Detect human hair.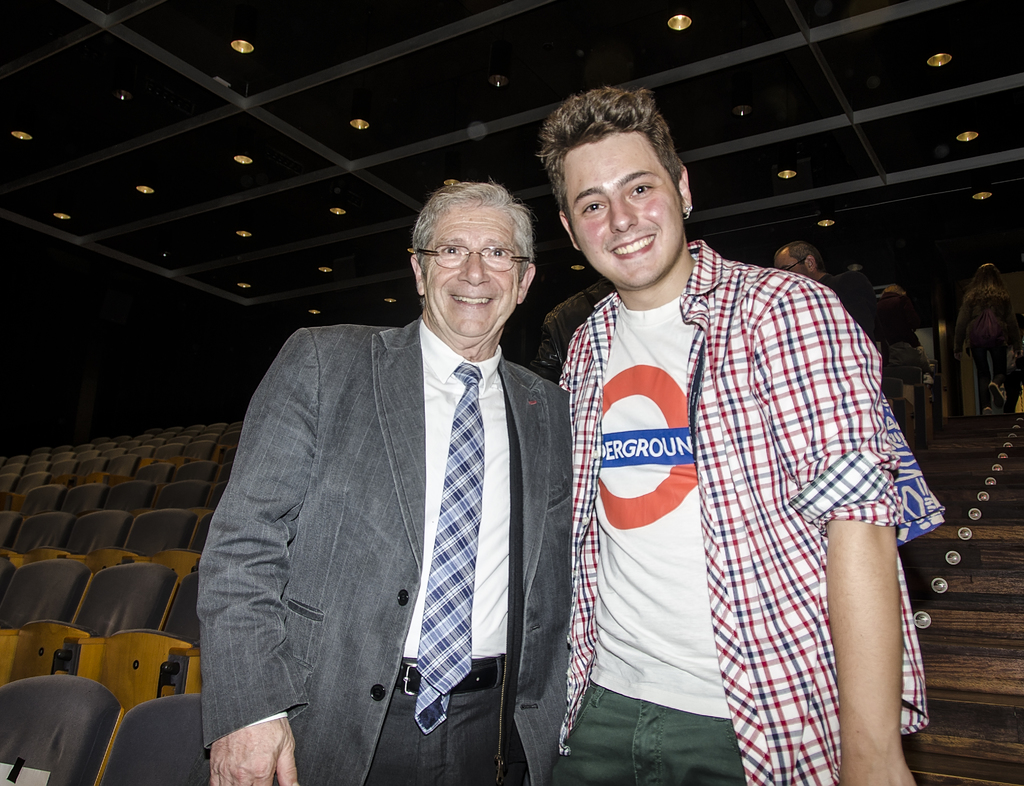
Detected at left=964, top=262, right=1011, bottom=307.
